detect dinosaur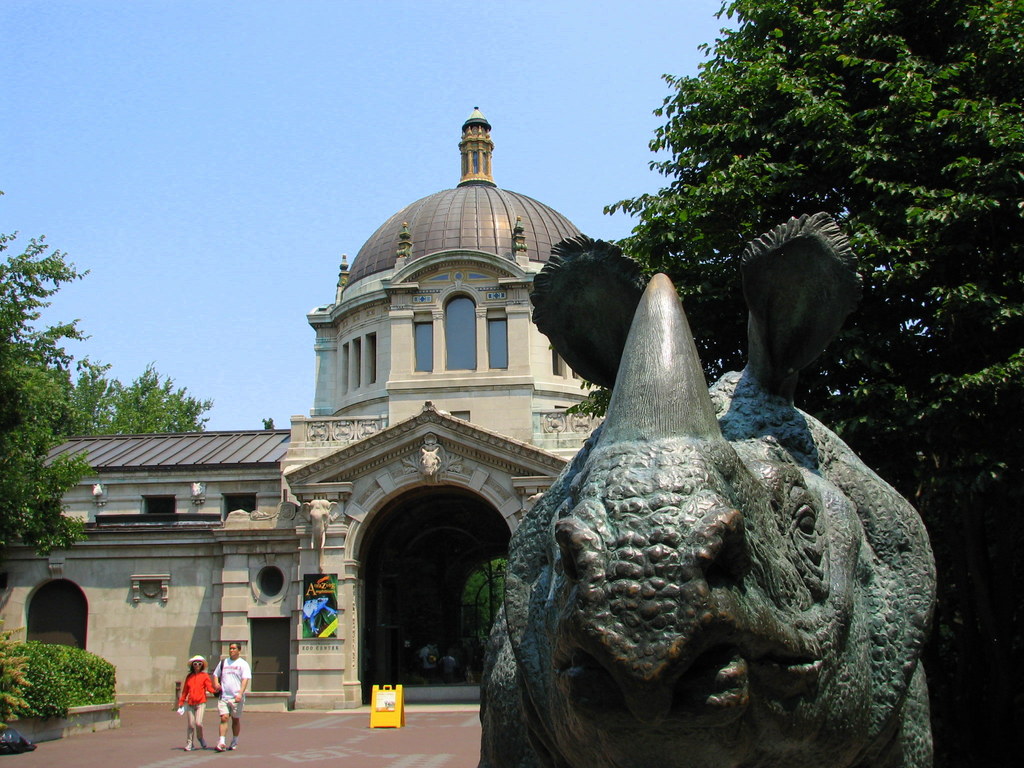
x1=504, y1=209, x2=948, y2=767
